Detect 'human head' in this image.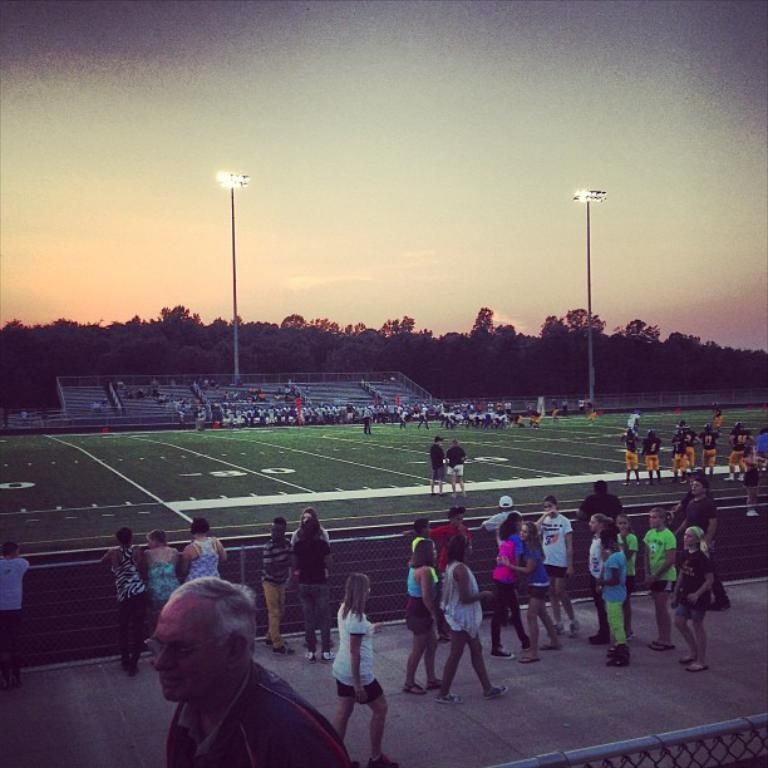
Detection: {"x1": 3, "y1": 540, "x2": 16, "y2": 560}.
